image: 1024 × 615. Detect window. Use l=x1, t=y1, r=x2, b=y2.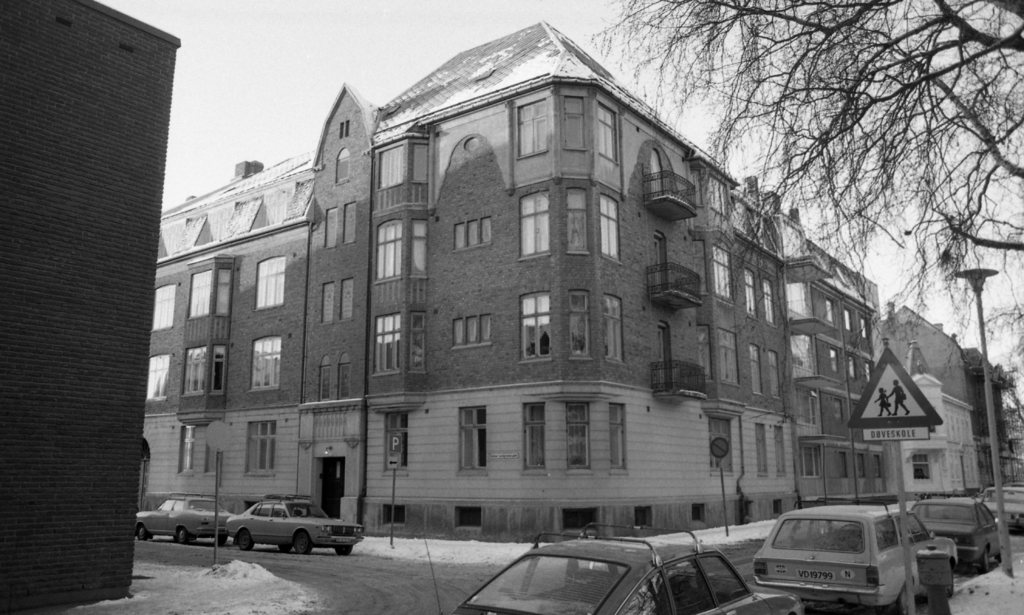
l=849, t=356, r=855, b=375.
